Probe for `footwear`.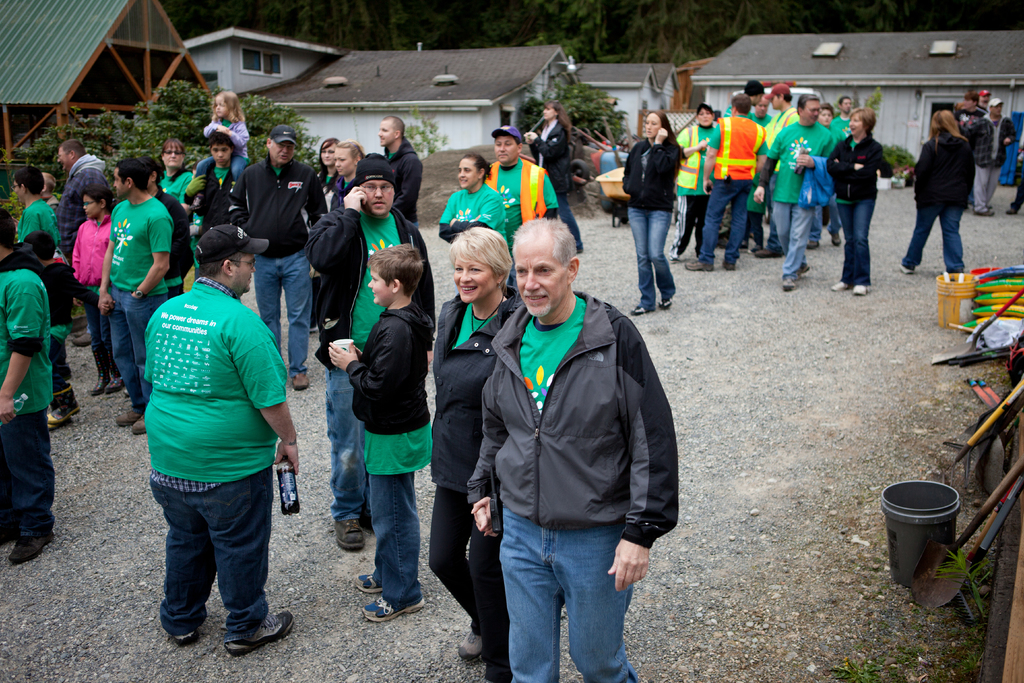
Probe result: bbox=(630, 305, 652, 315).
